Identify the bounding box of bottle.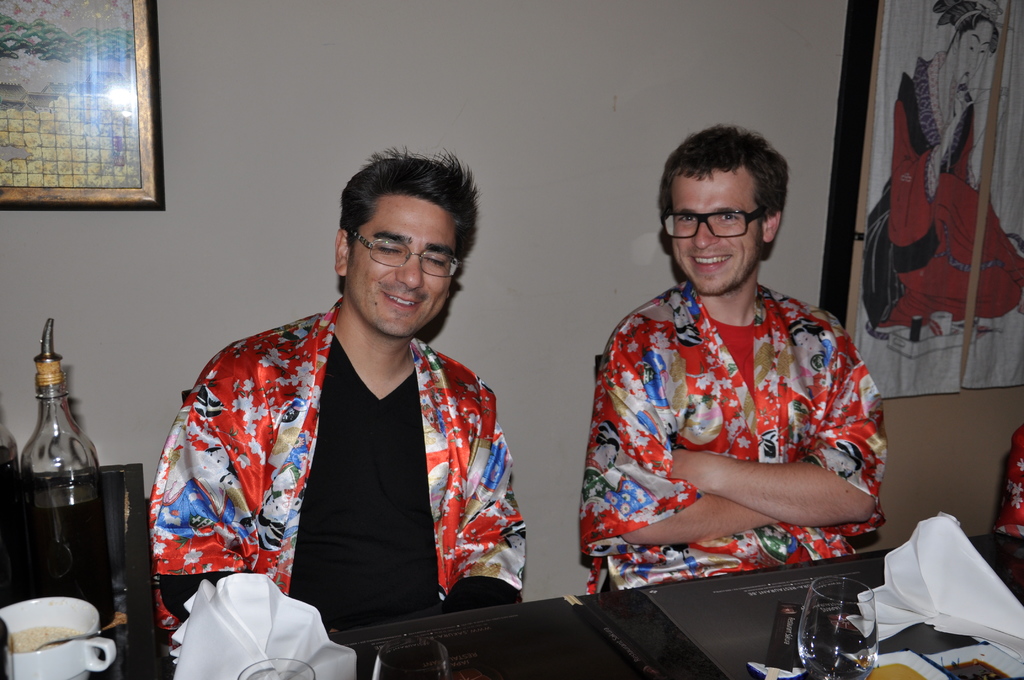
[left=0, top=402, right=19, bottom=603].
